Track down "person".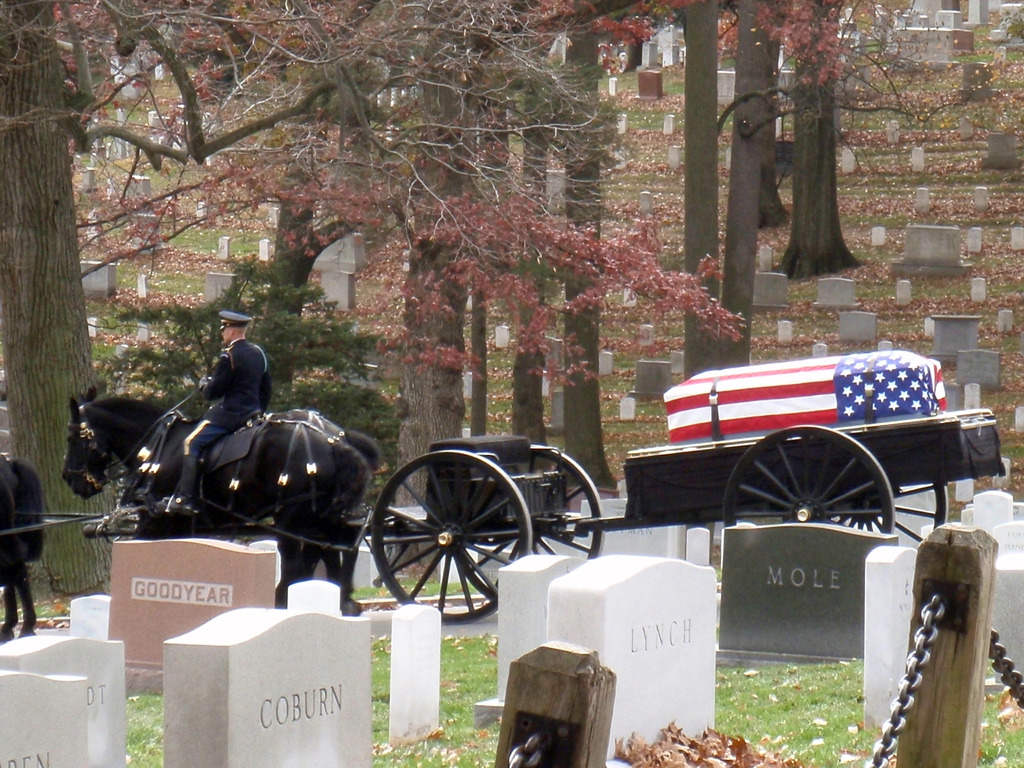
Tracked to crop(158, 306, 277, 523).
